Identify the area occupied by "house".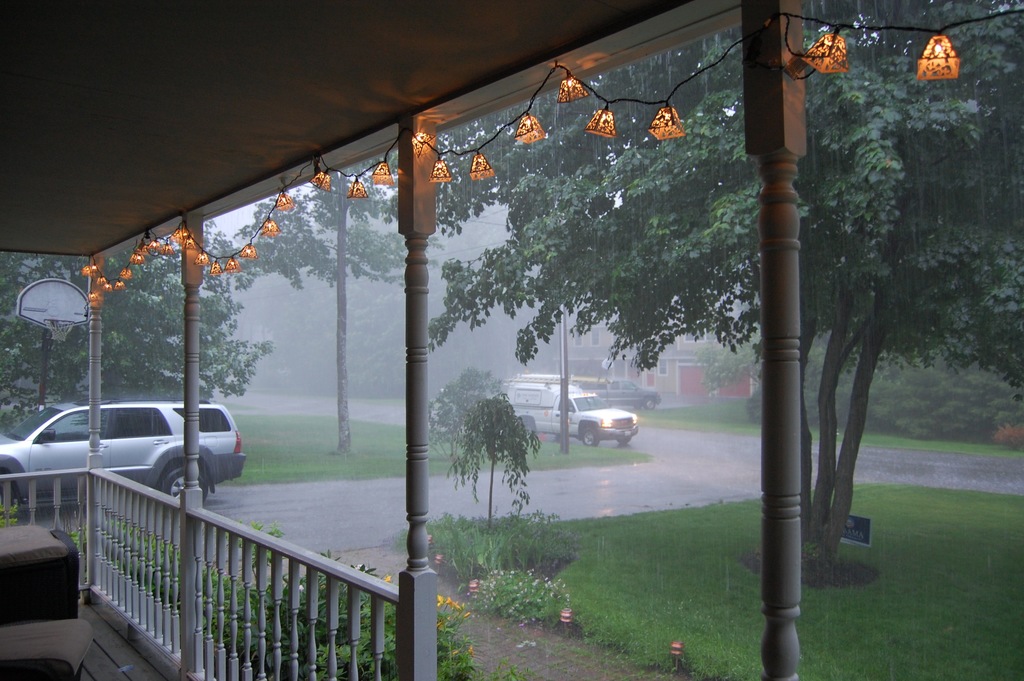
Area: [555, 288, 762, 400].
